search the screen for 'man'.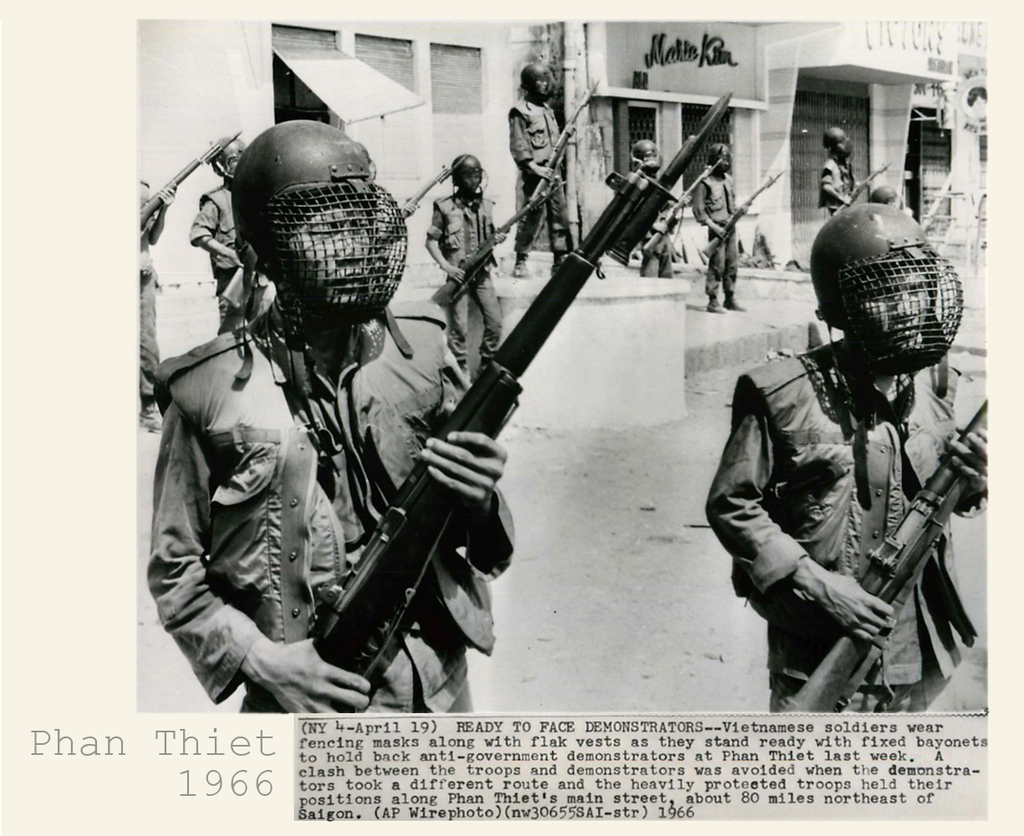
Found at x1=710, y1=206, x2=983, y2=711.
